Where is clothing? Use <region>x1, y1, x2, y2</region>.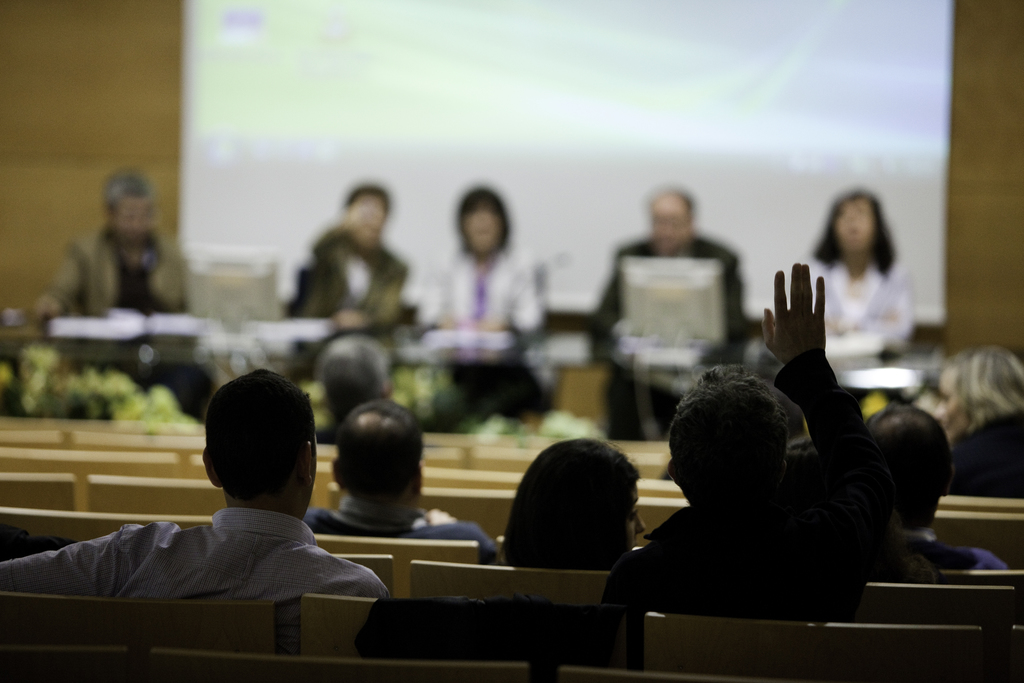
<region>784, 256, 927, 394</region>.
